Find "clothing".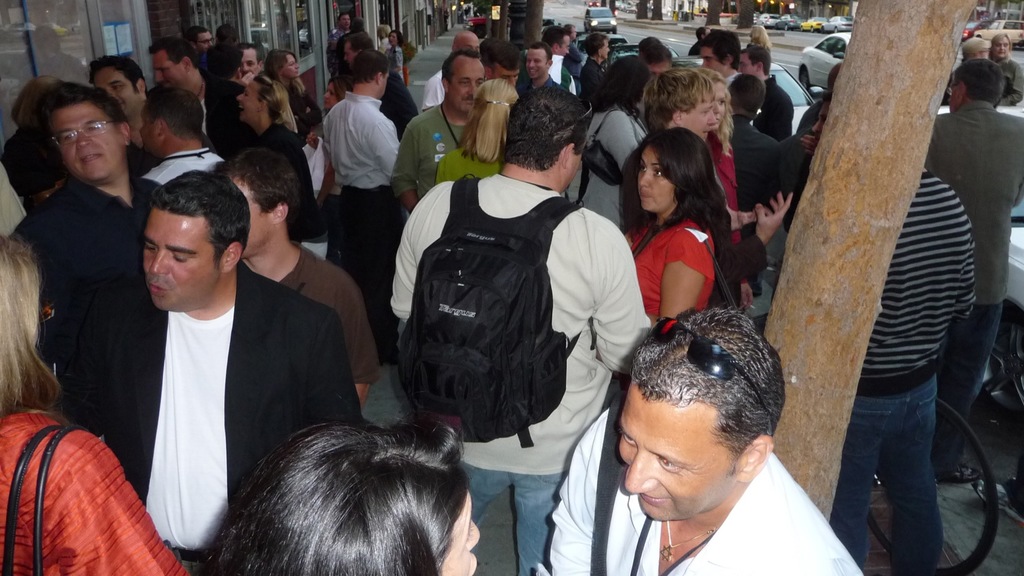
box=[780, 128, 814, 237].
